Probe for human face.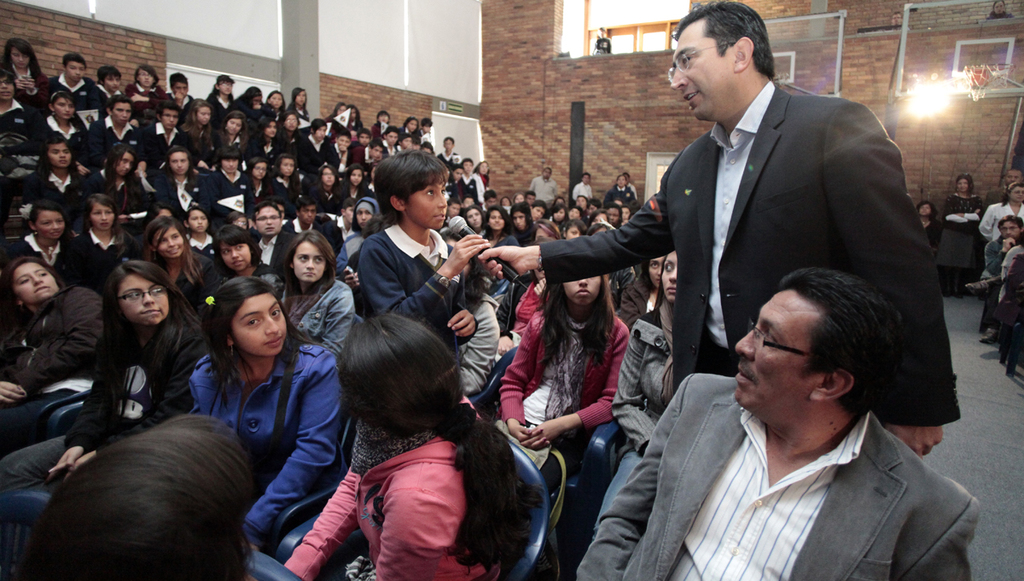
Probe result: detection(90, 206, 114, 229).
